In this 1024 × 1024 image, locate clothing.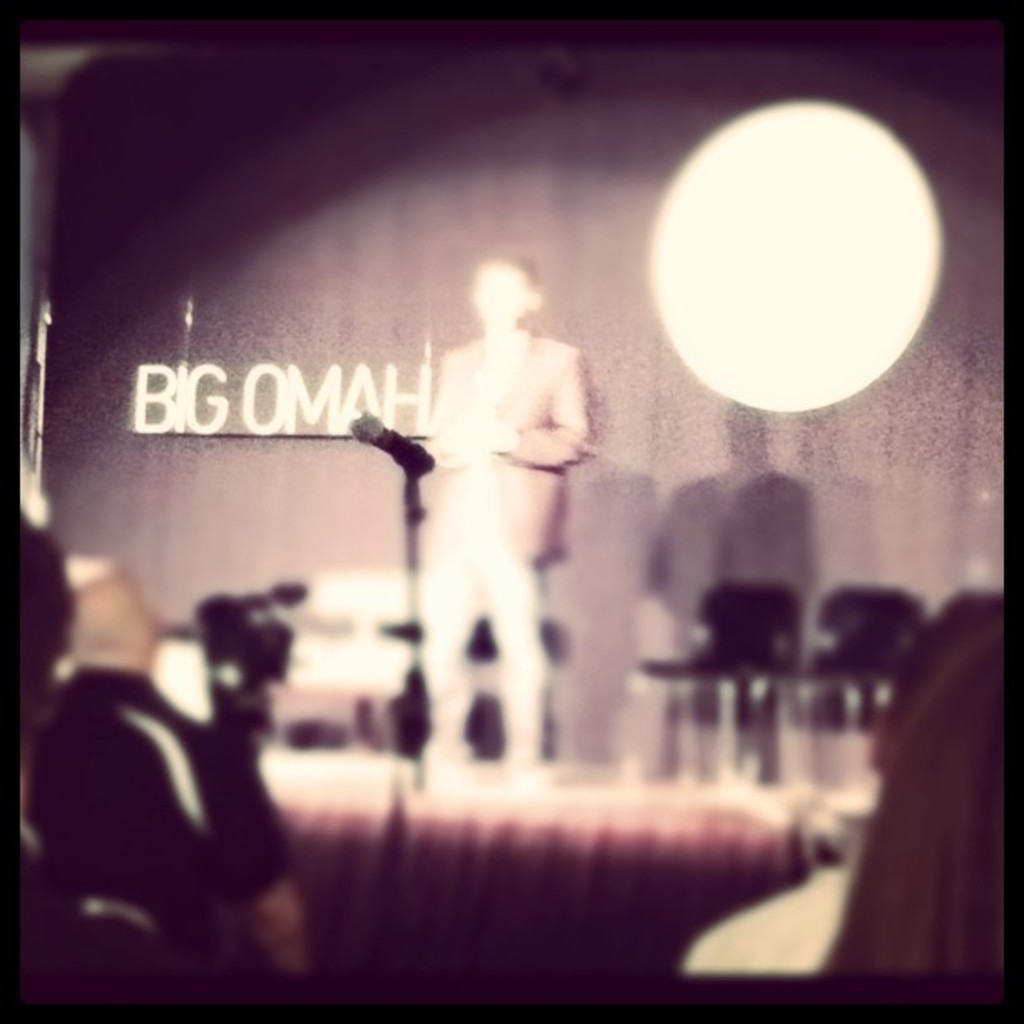
Bounding box: locate(415, 330, 596, 751).
